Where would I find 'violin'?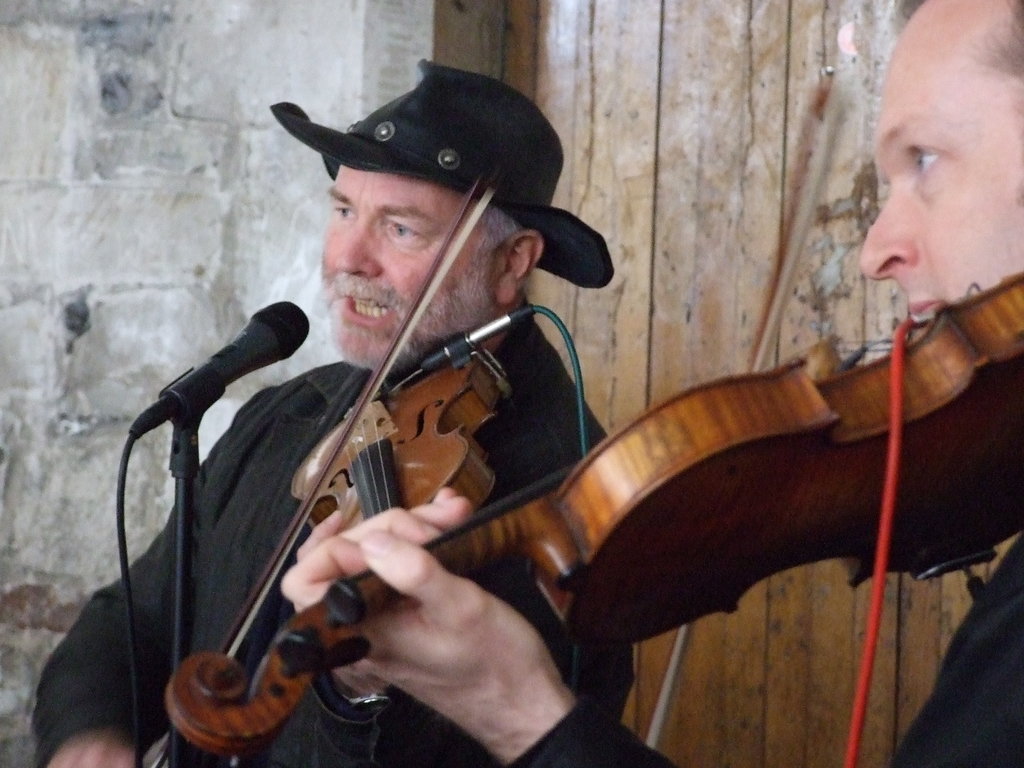
At bbox=[166, 68, 1023, 762].
